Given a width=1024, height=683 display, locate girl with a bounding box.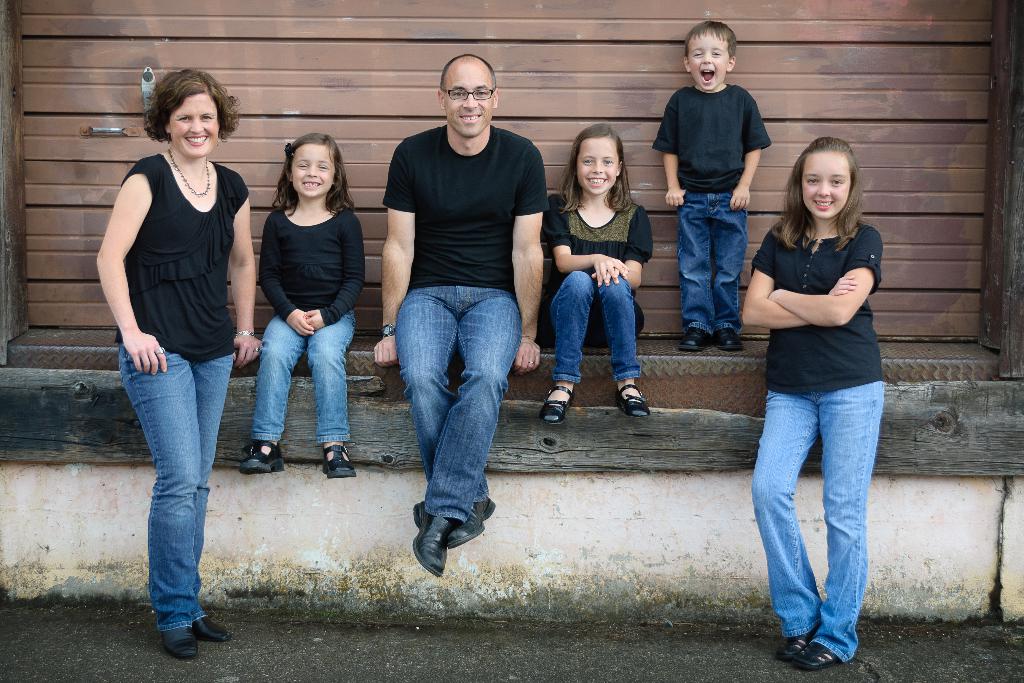
Located: detection(99, 69, 257, 646).
